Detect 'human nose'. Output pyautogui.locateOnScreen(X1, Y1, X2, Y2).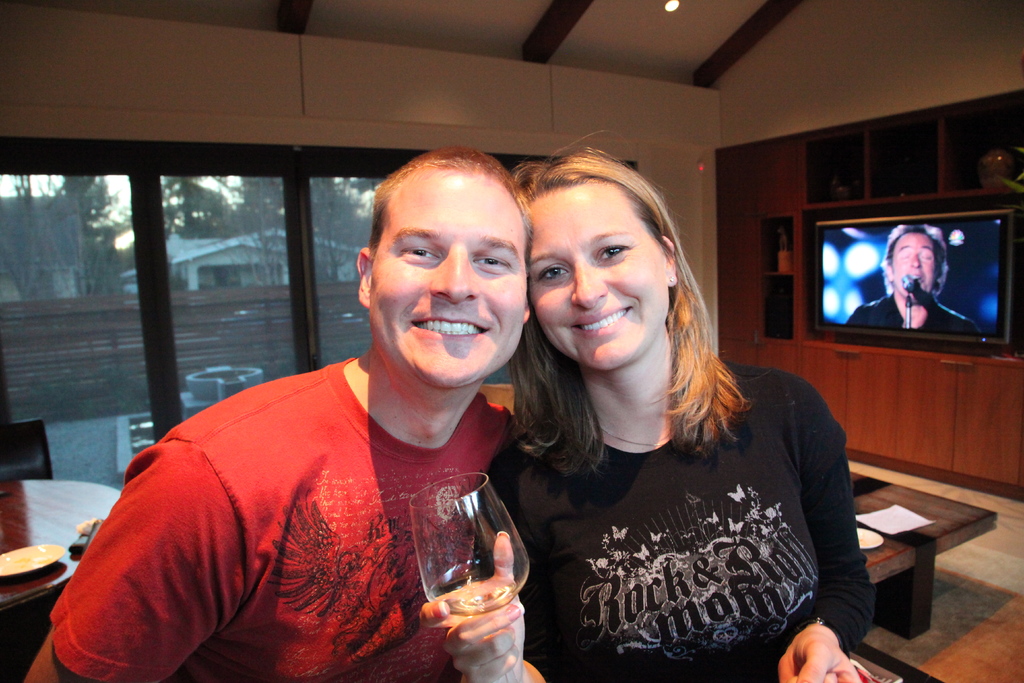
pyautogui.locateOnScreen(571, 274, 611, 310).
